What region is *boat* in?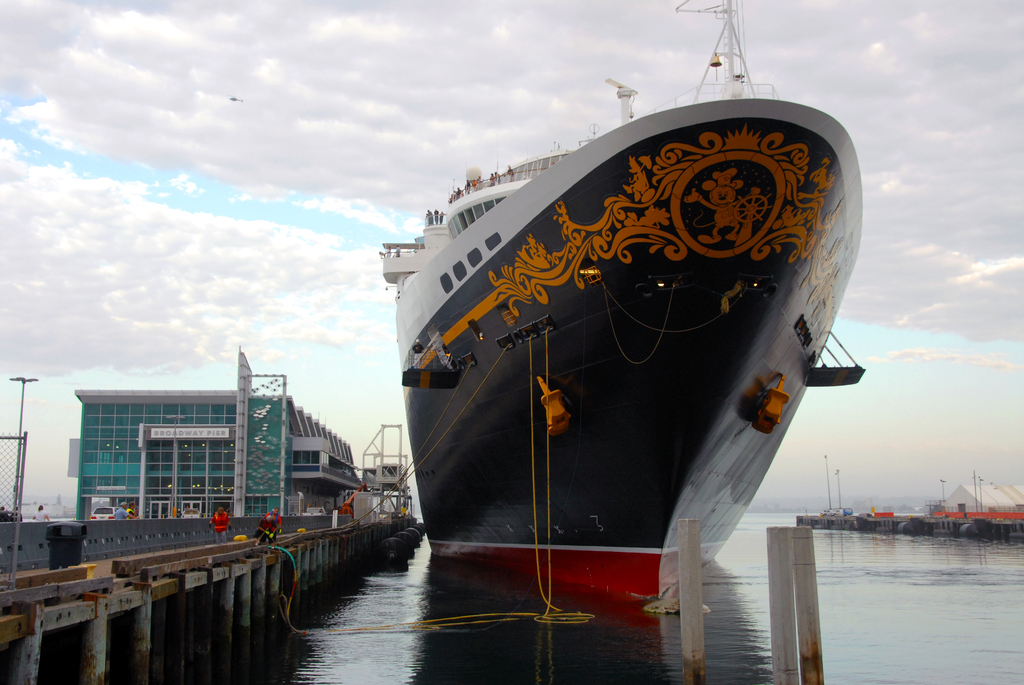
(left=344, top=41, right=879, bottom=627).
